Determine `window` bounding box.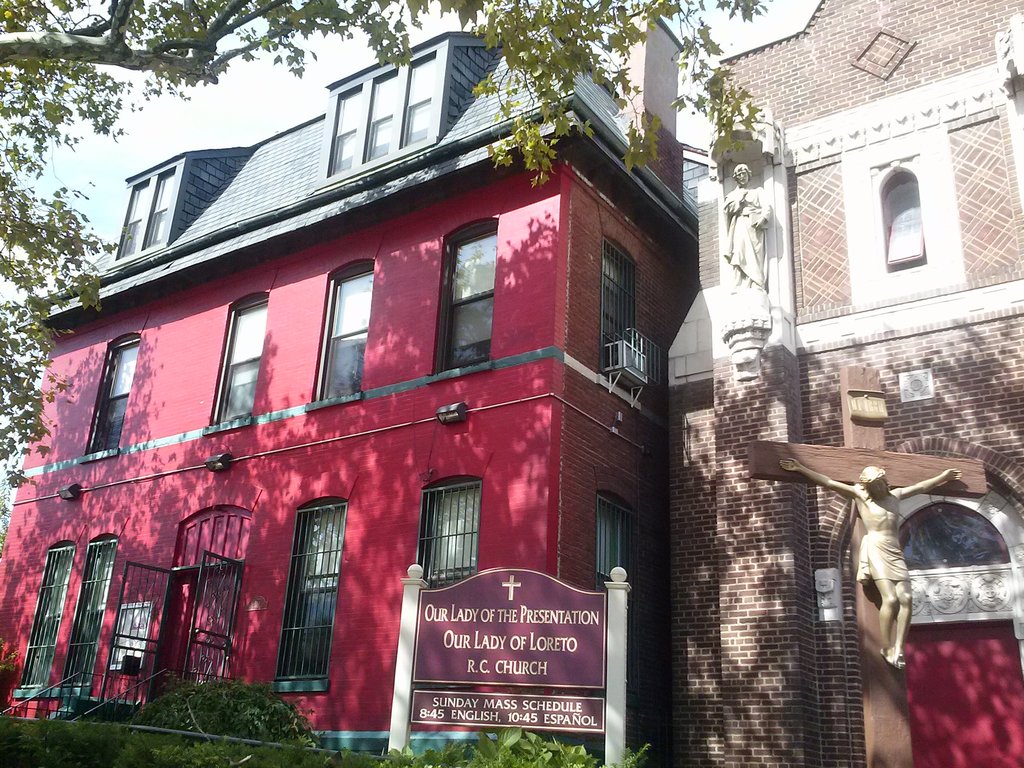
Determined: detection(305, 262, 374, 403).
